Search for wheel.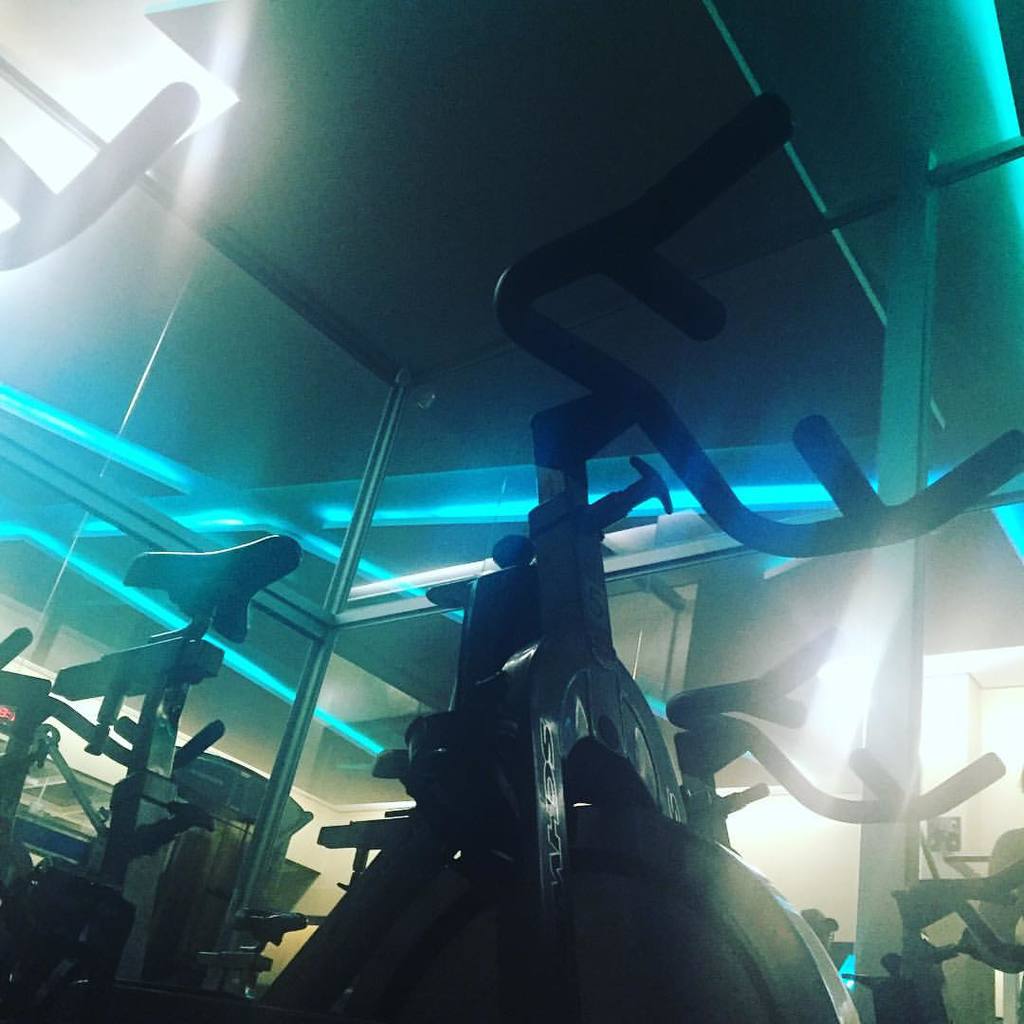
Found at BBox(352, 813, 858, 1023).
